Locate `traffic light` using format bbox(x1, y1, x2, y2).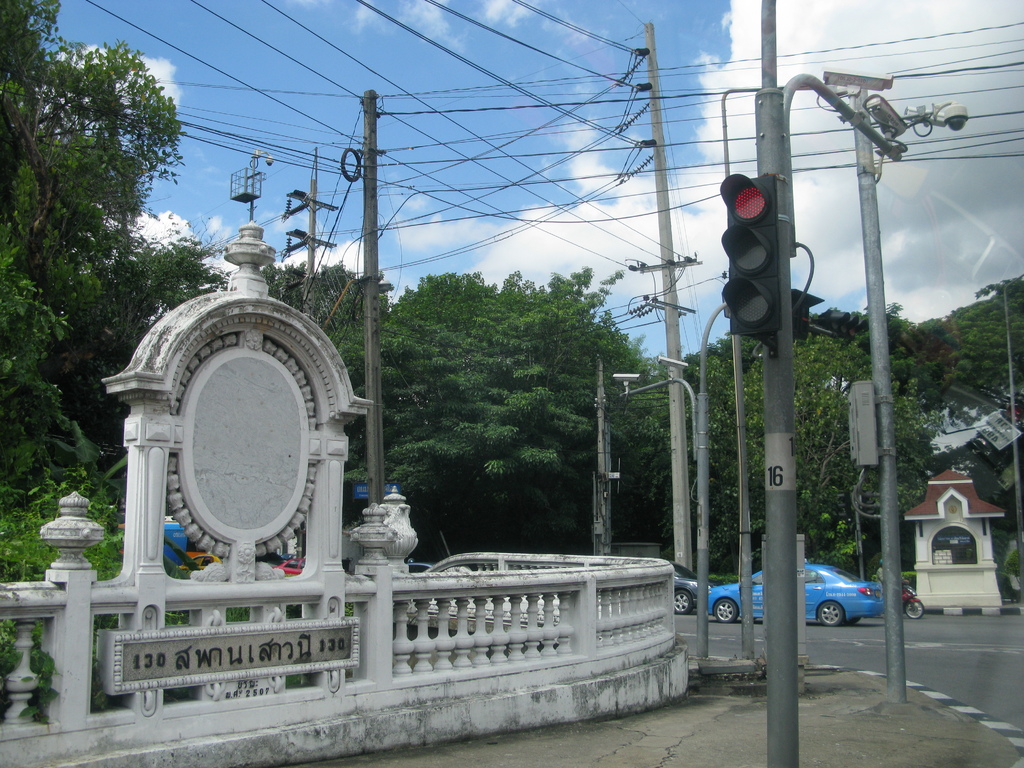
bbox(719, 171, 780, 342).
